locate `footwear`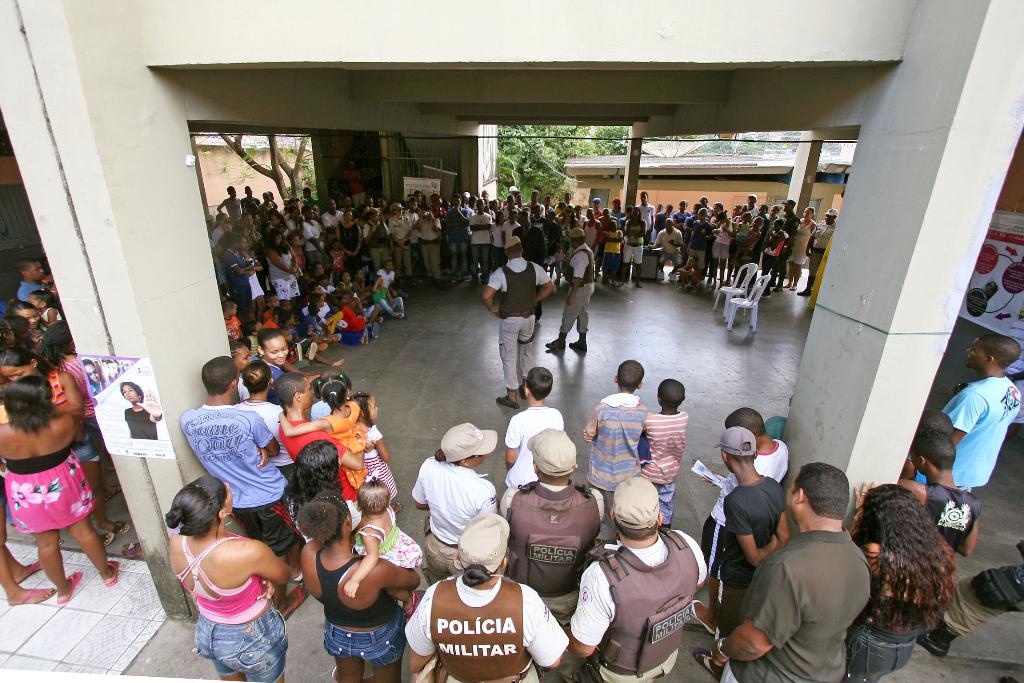
bbox(102, 558, 120, 586)
